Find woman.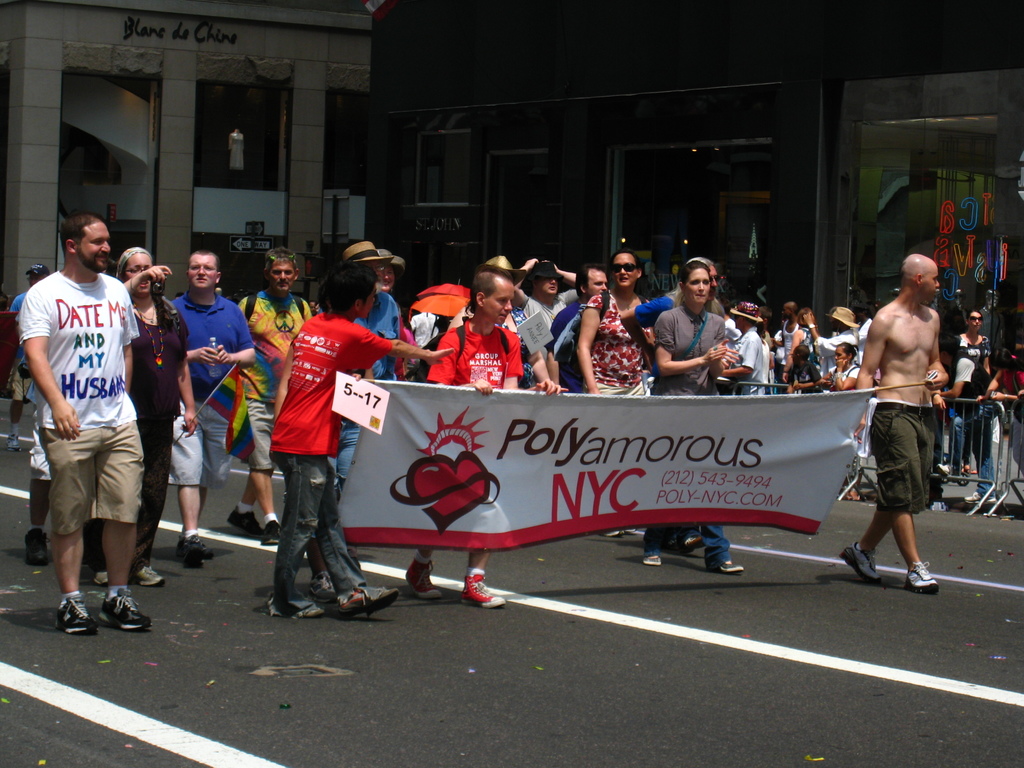
(left=637, top=257, right=747, bottom=577).
